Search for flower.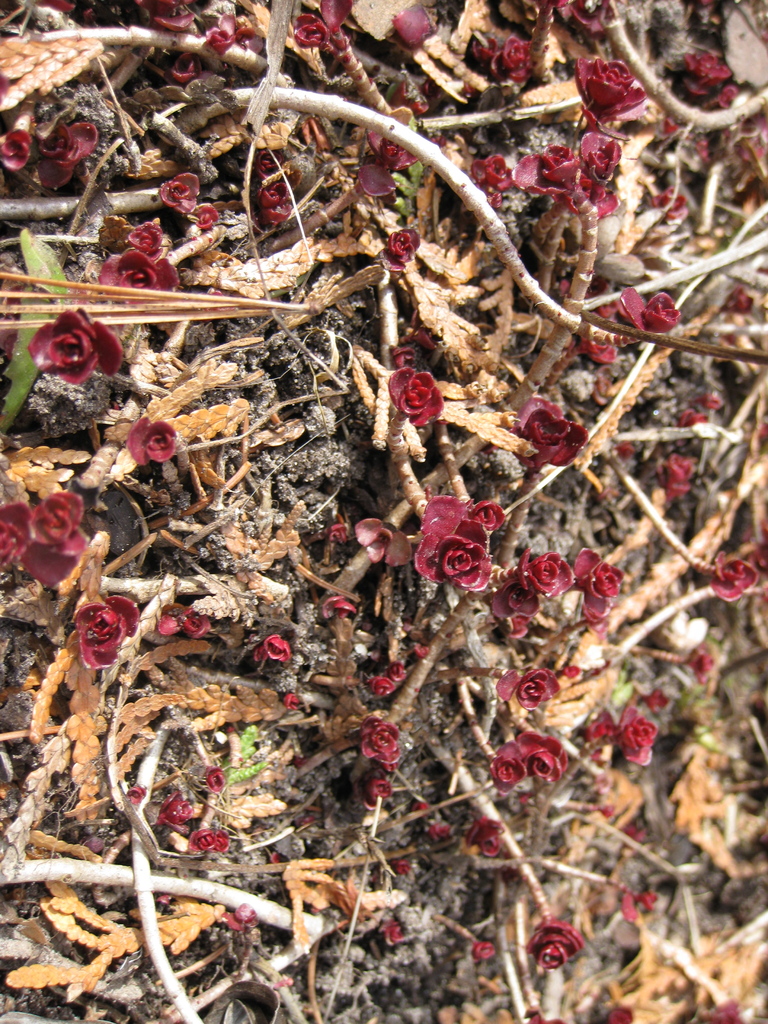
Found at 513:137:586:193.
